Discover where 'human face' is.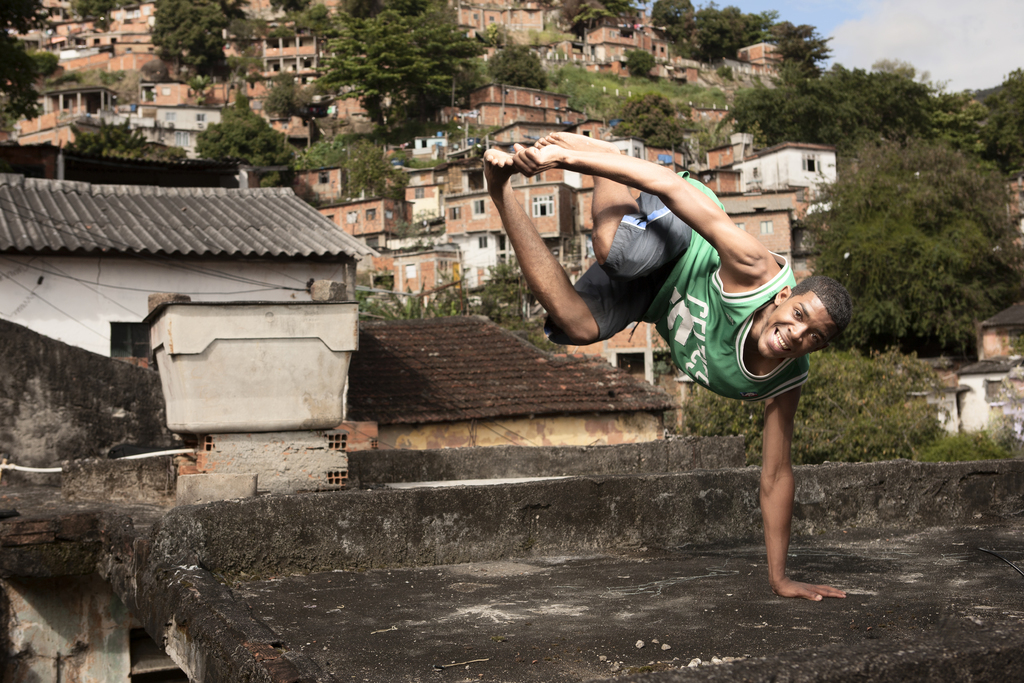
Discovered at 756/290/835/358.
